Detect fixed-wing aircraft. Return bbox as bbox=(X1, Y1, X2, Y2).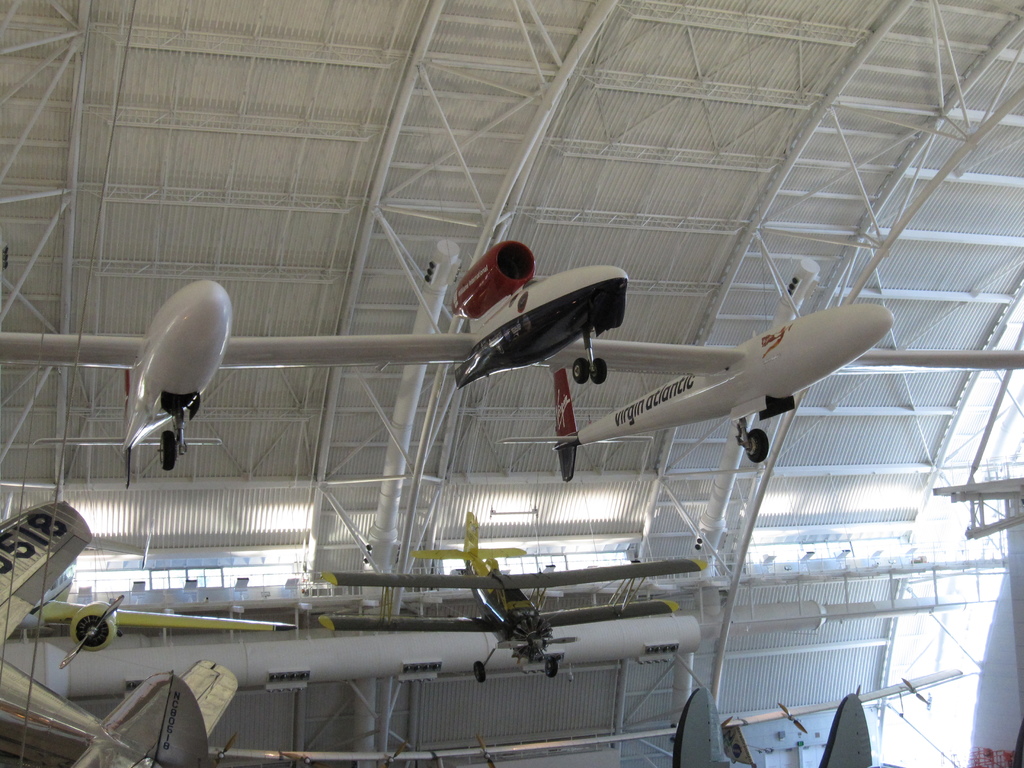
bbox=(313, 506, 710, 683).
